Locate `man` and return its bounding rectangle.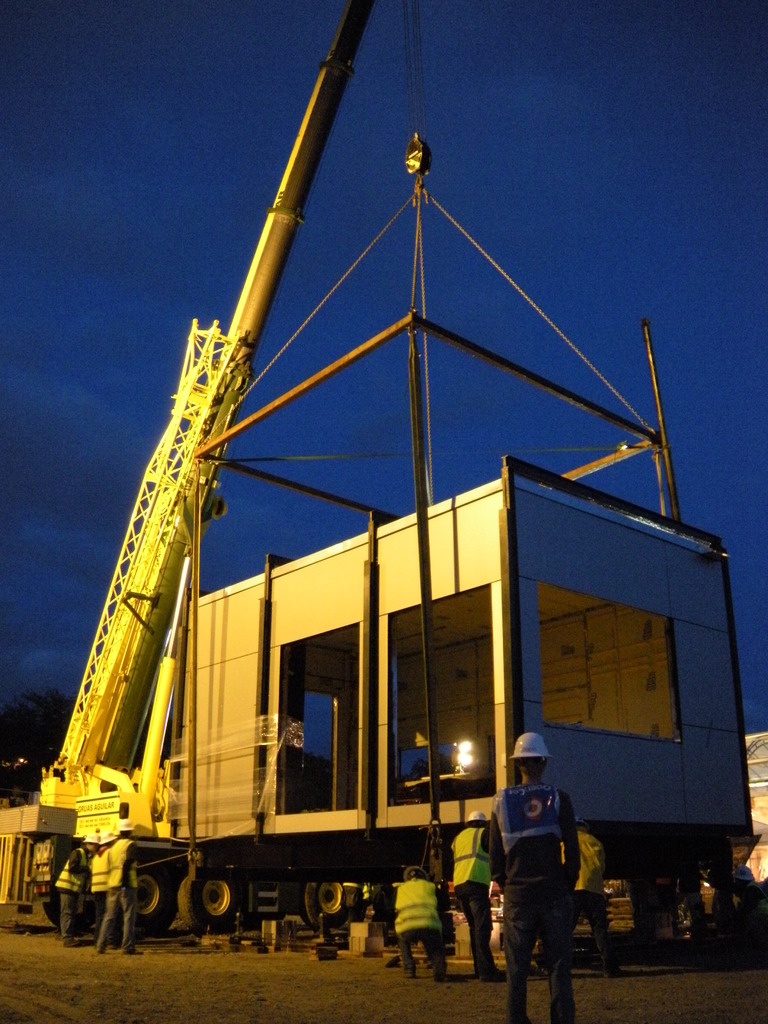
(90, 818, 143, 956).
